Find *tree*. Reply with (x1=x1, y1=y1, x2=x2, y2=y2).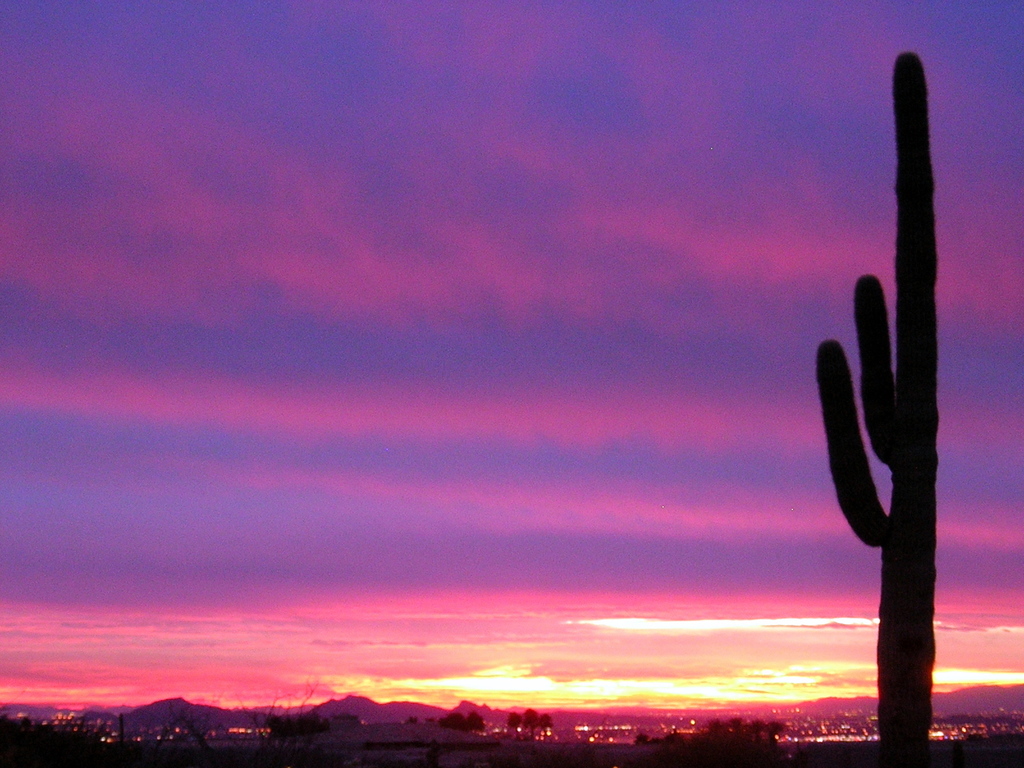
(x1=472, y1=712, x2=483, y2=730).
